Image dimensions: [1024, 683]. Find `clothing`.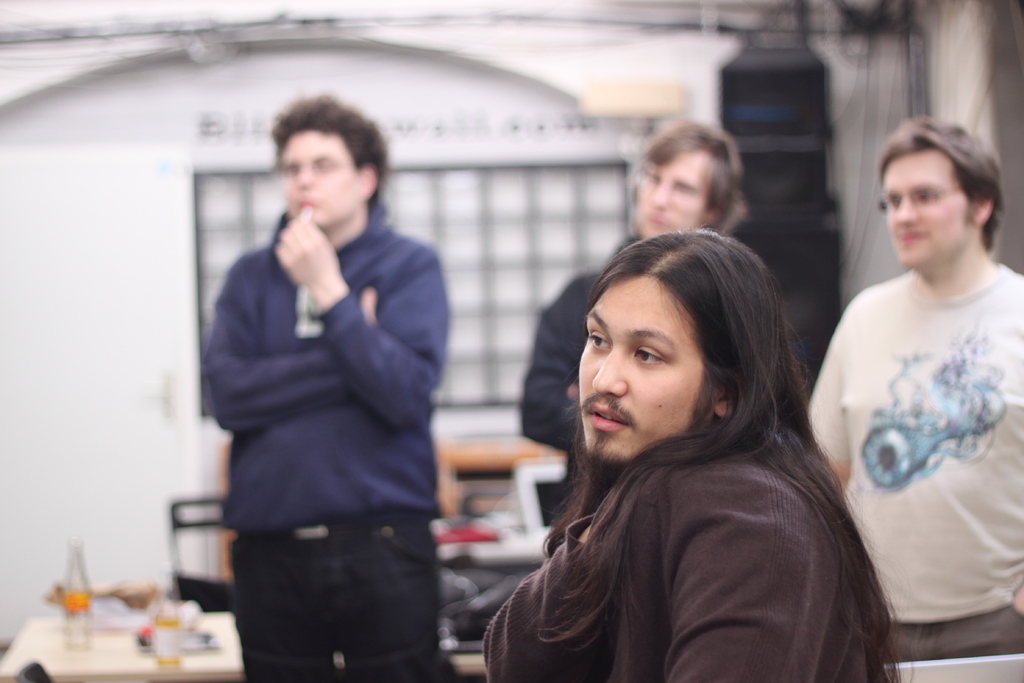
crop(477, 451, 875, 682).
